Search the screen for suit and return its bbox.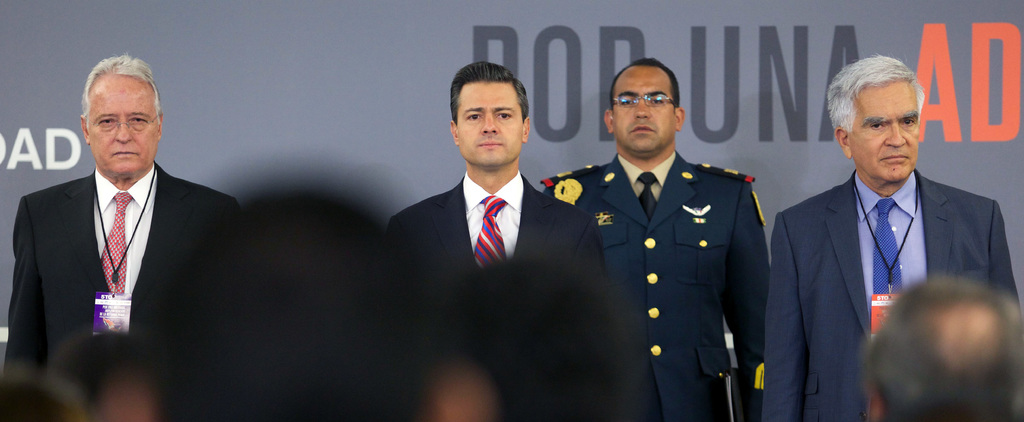
Found: rect(765, 166, 1023, 421).
